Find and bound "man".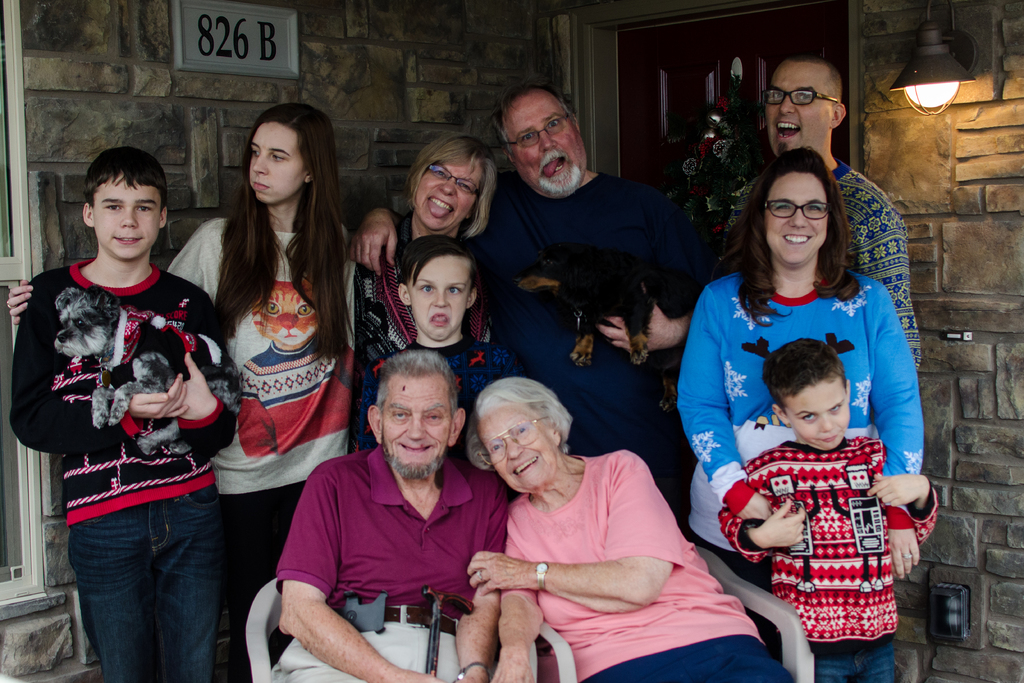
Bound: x1=708, y1=51, x2=922, y2=366.
